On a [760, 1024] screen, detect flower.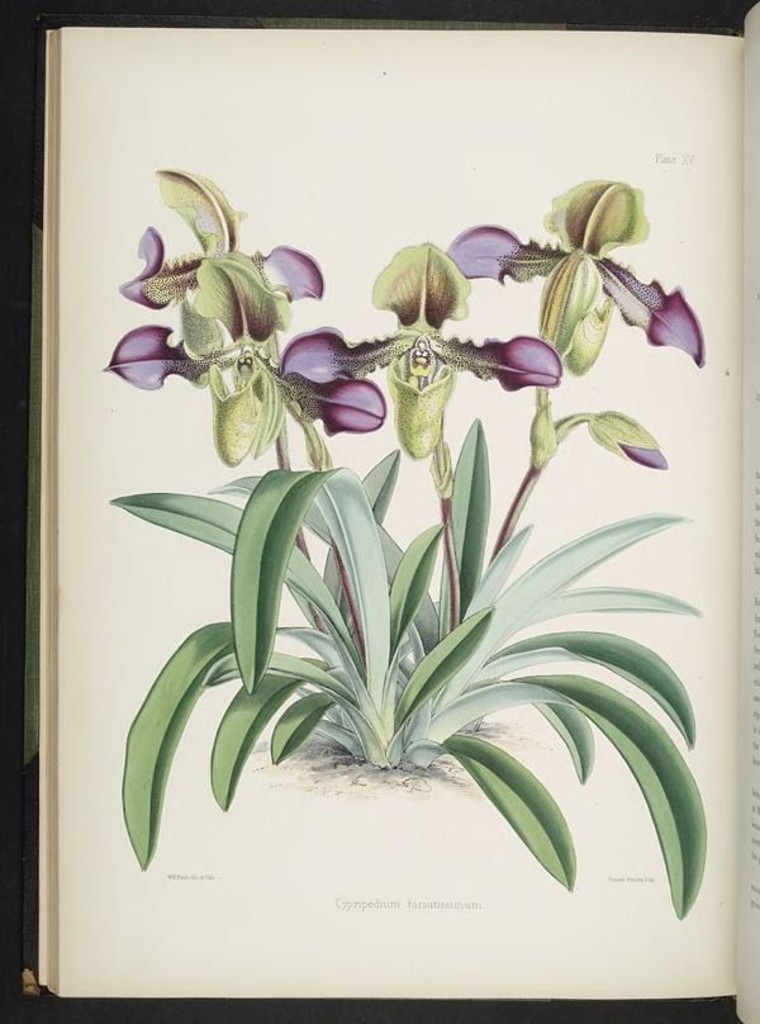
box=[437, 175, 714, 369].
